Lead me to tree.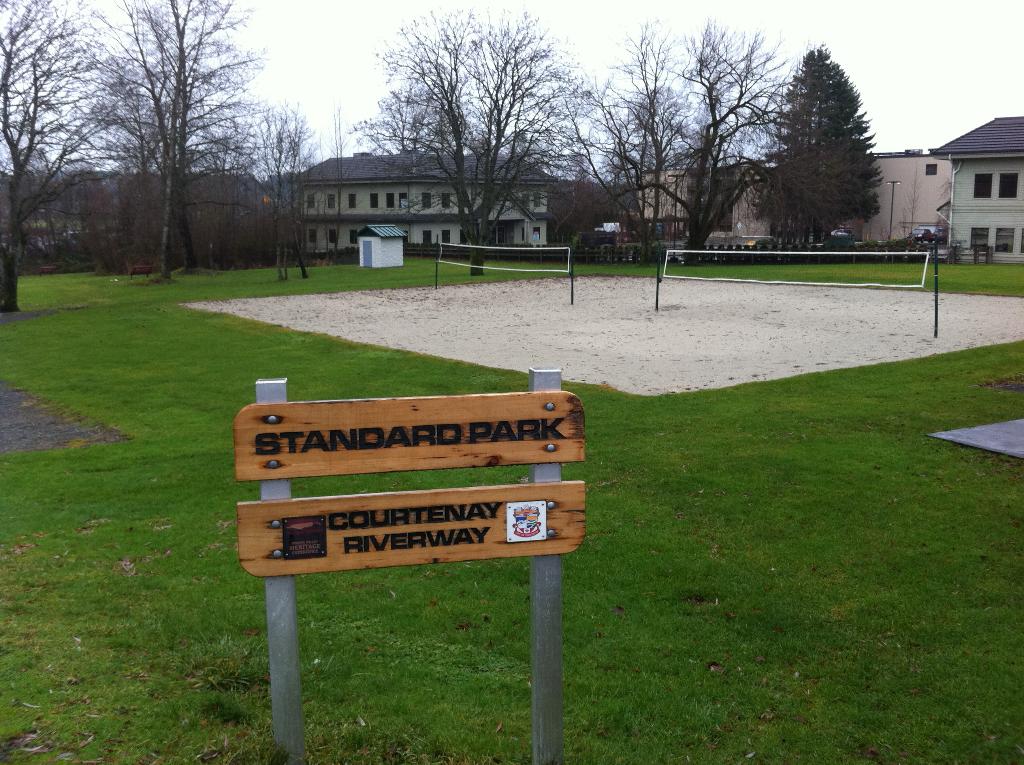
Lead to 353/0/590/278.
